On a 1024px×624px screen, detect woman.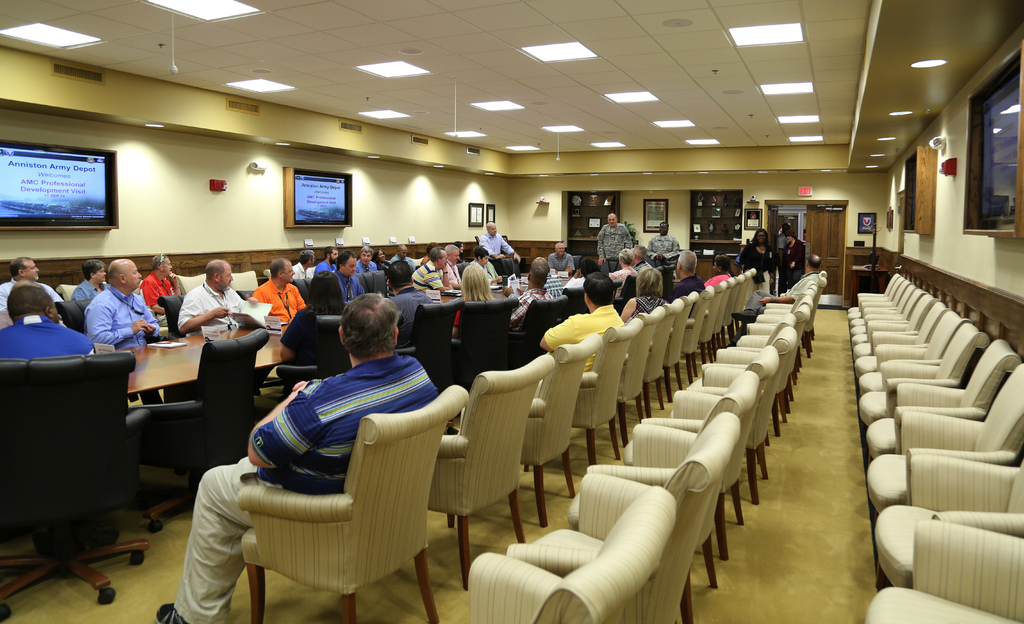
l=452, t=261, r=492, b=338.
